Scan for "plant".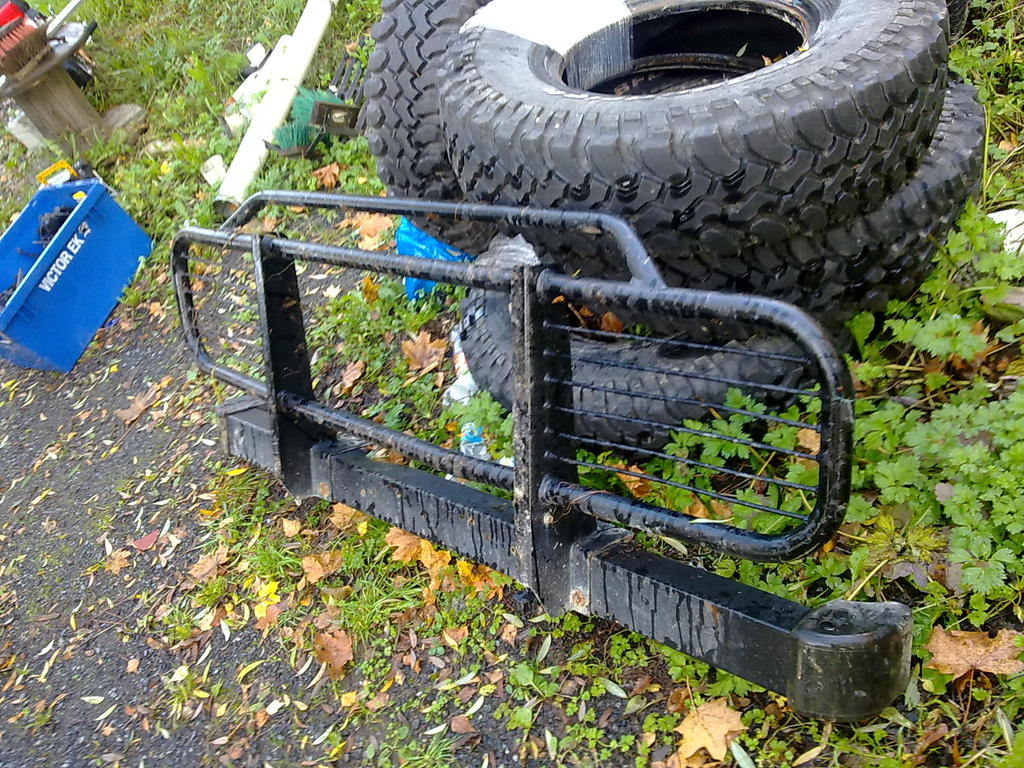
Scan result: detection(404, 279, 473, 348).
